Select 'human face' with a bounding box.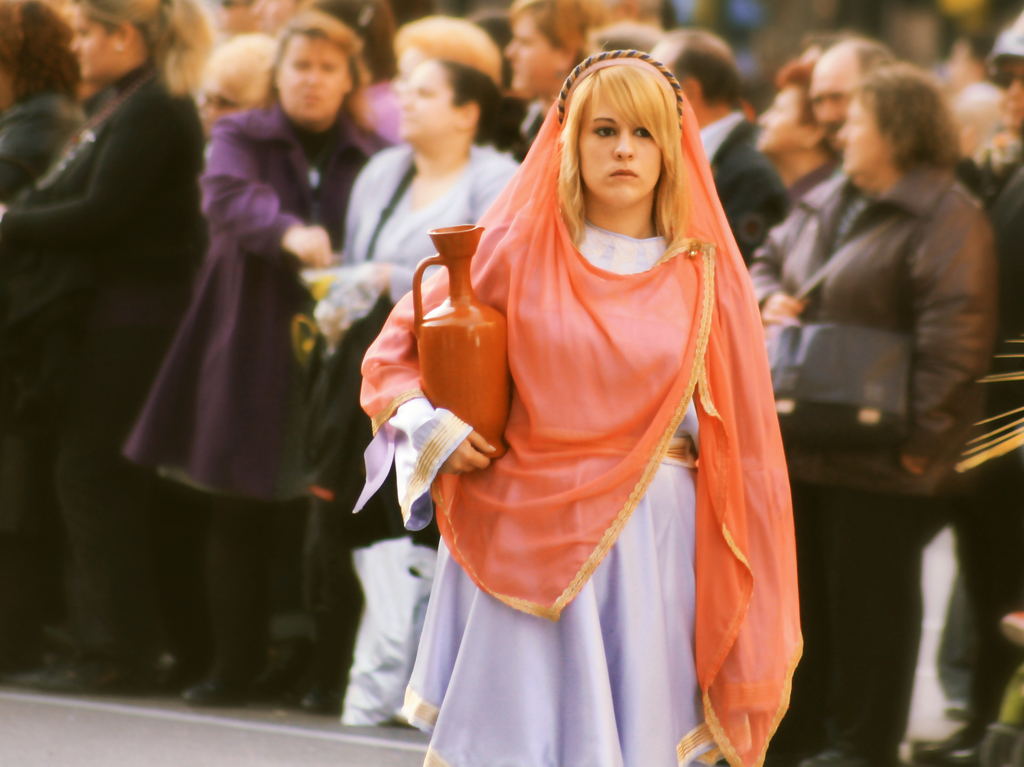
(x1=808, y1=57, x2=861, y2=145).
